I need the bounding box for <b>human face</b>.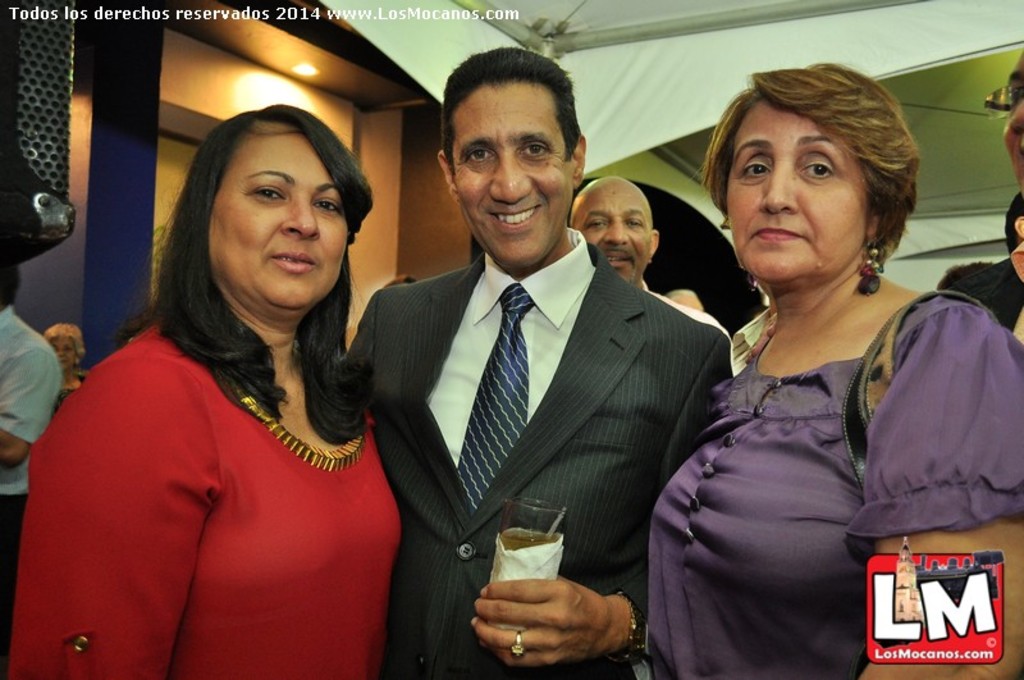
Here it is: [x1=452, y1=79, x2=575, y2=270].
